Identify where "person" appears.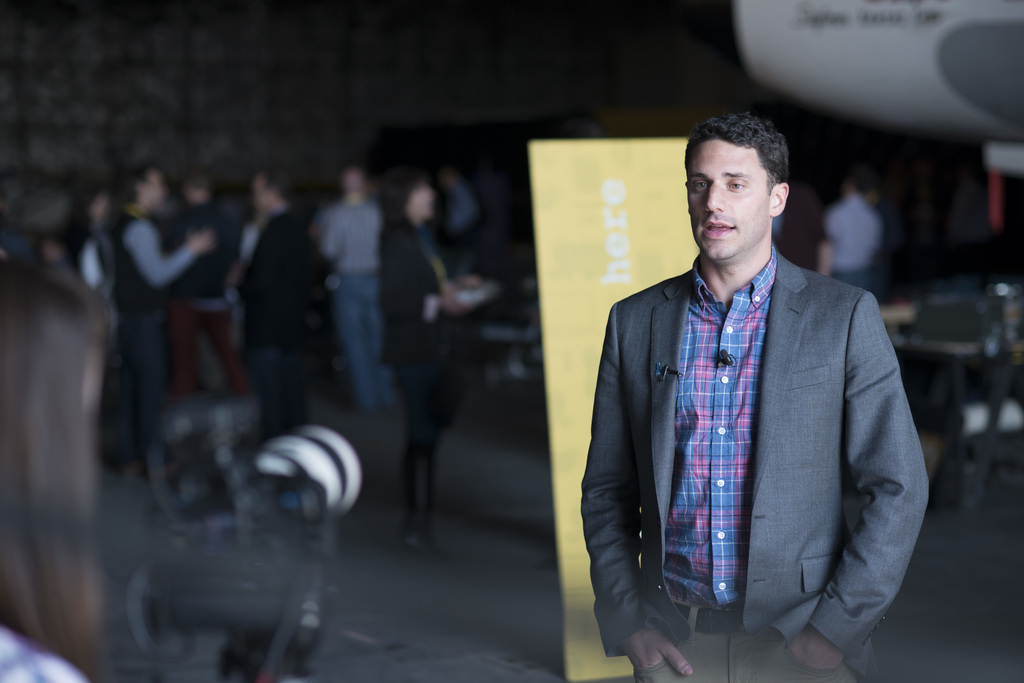
Appears at bbox(815, 177, 886, 283).
